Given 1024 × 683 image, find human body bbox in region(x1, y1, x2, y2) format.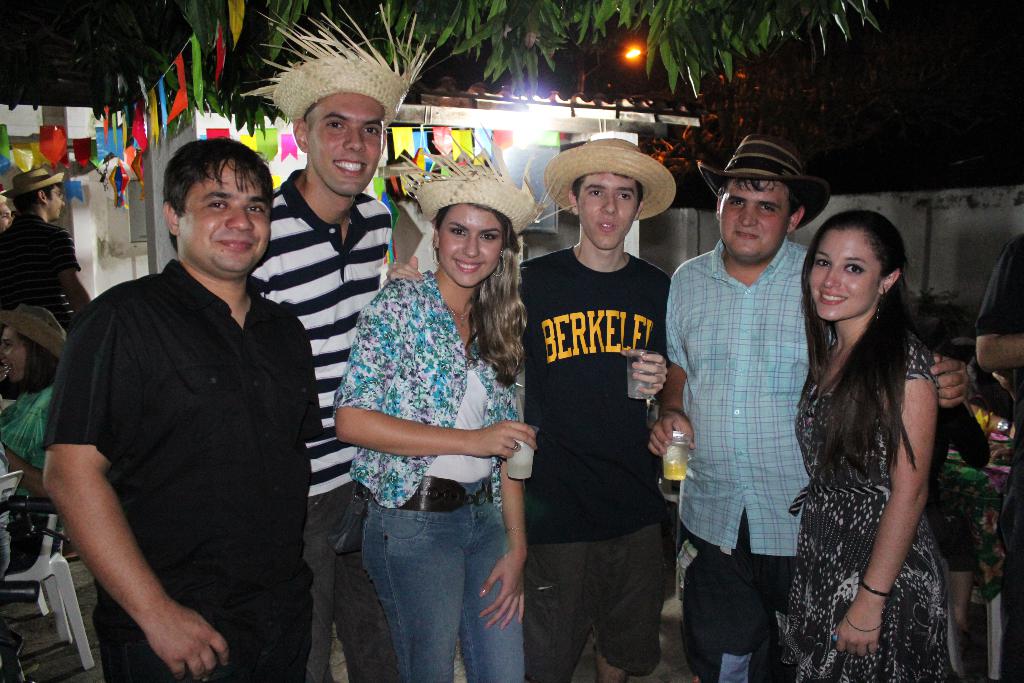
region(42, 130, 328, 682).
